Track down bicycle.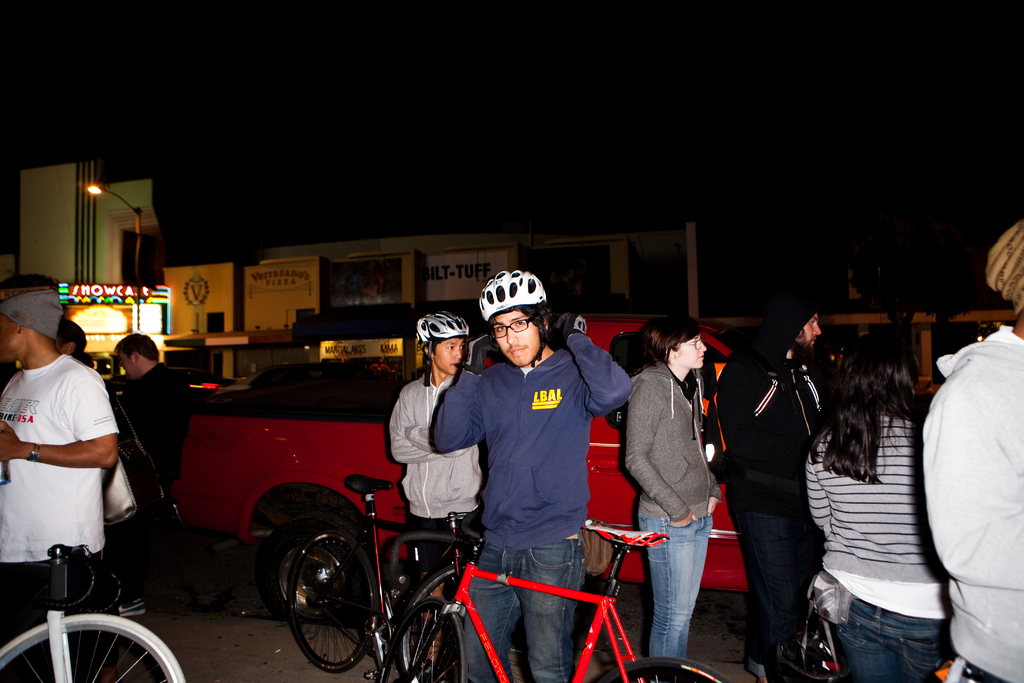
Tracked to 0/544/187/682.
